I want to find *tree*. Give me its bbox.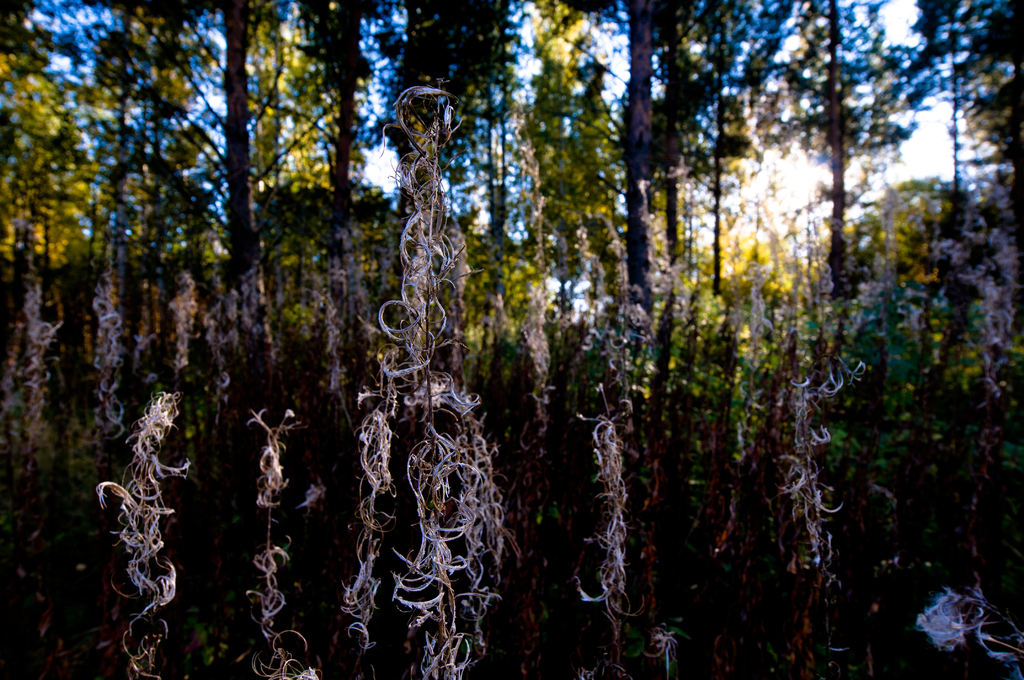
crop(46, 37, 383, 534).
